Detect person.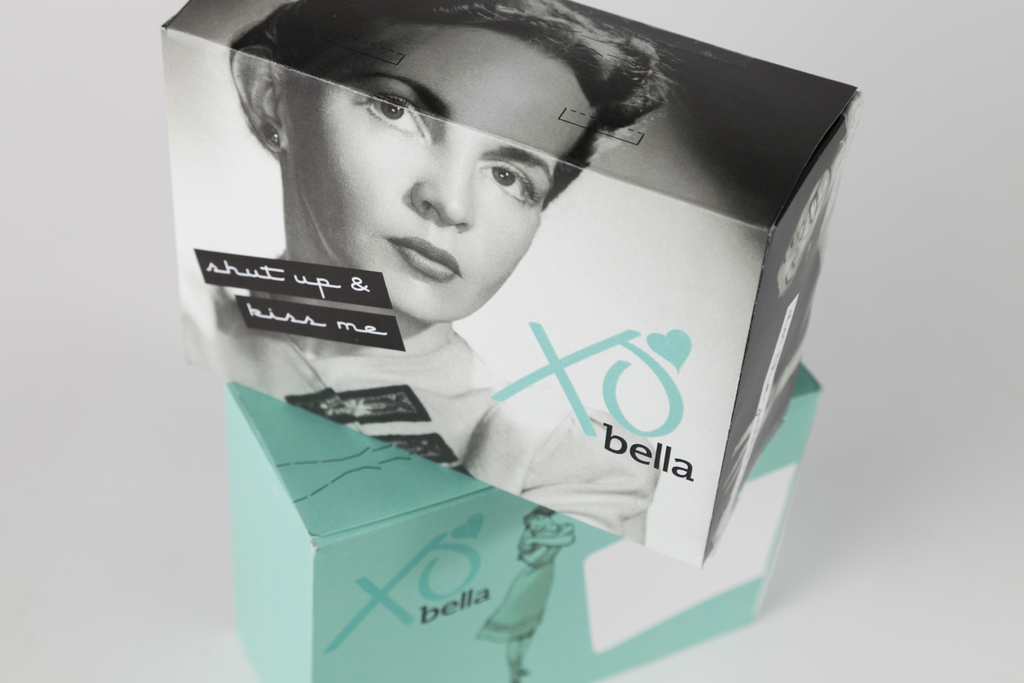
Detected at <region>174, 15, 838, 627</region>.
